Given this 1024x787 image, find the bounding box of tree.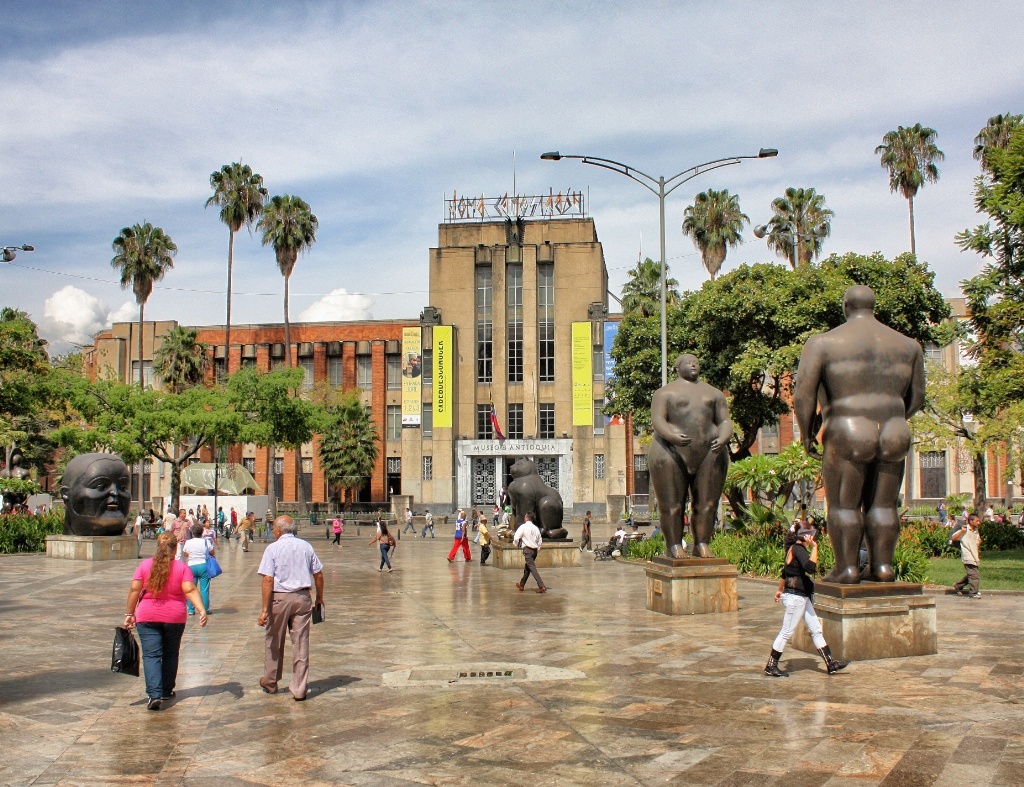
x1=762, y1=182, x2=833, y2=273.
